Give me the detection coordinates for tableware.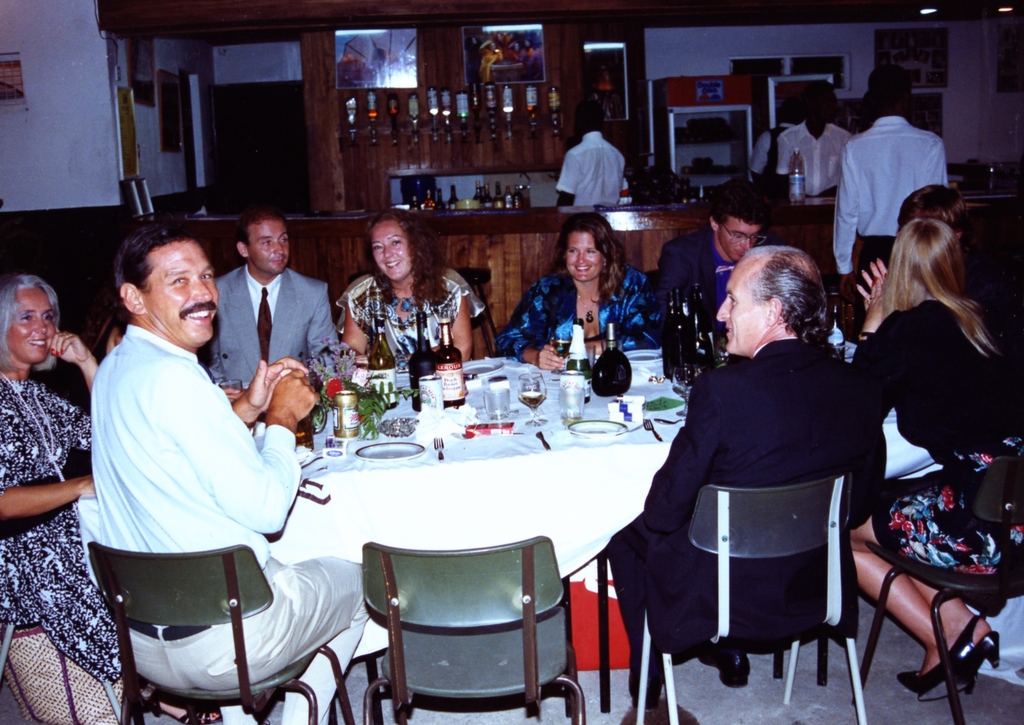
{"x1": 570, "y1": 416, "x2": 627, "y2": 442}.
